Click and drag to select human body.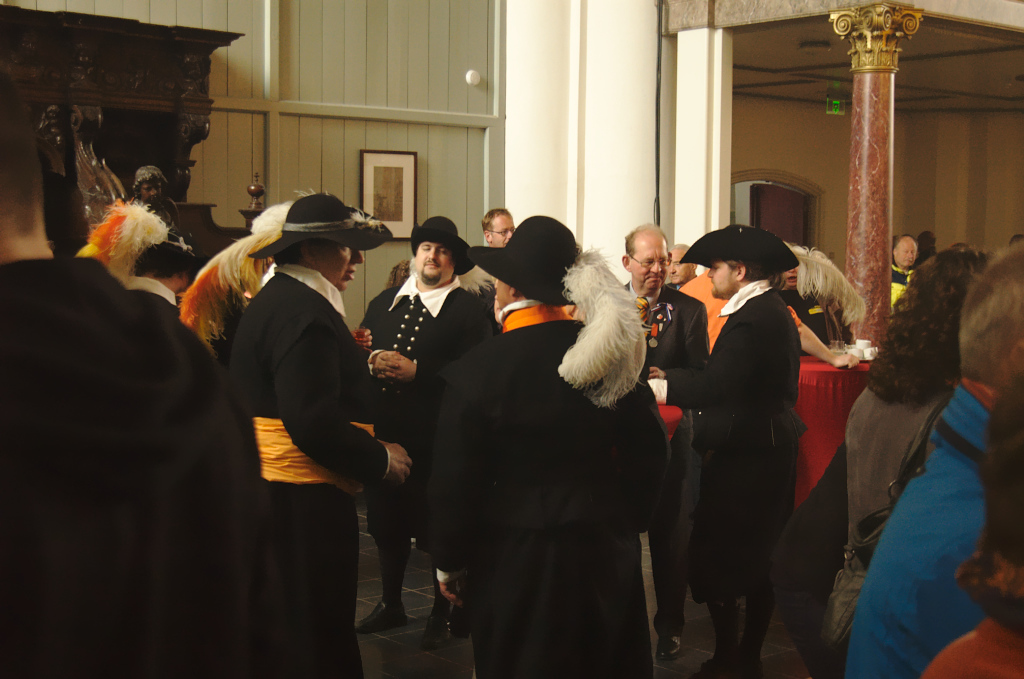
Selection: 924:450:1023:678.
